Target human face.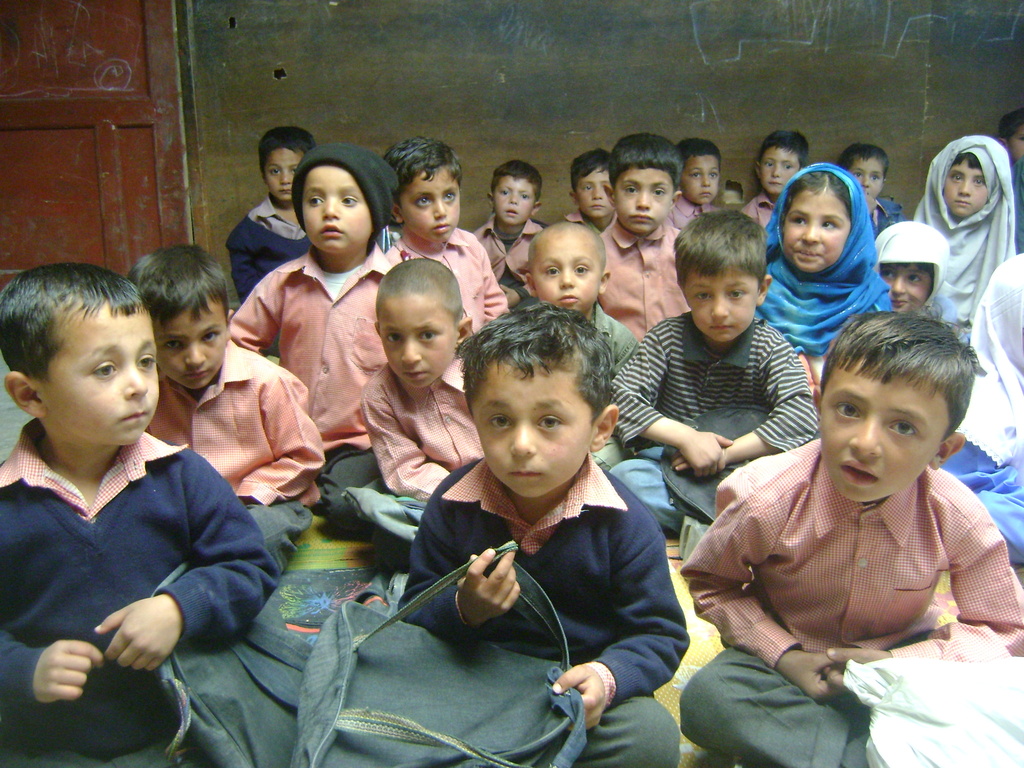
Target region: [left=40, top=310, right=159, bottom=445].
